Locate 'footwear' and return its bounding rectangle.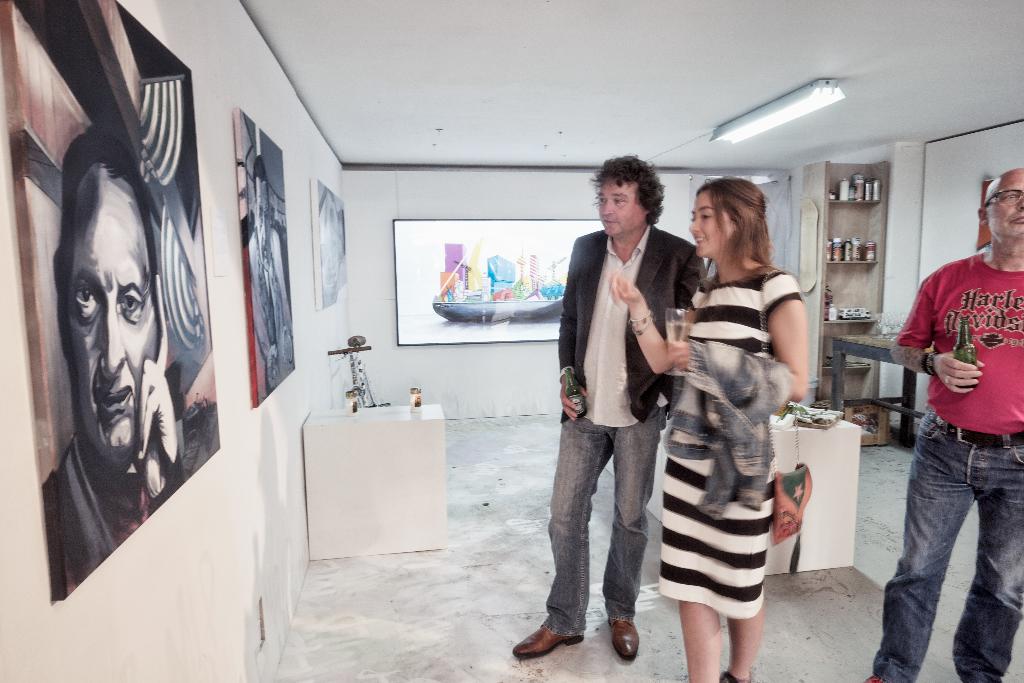
l=716, t=670, r=755, b=682.
